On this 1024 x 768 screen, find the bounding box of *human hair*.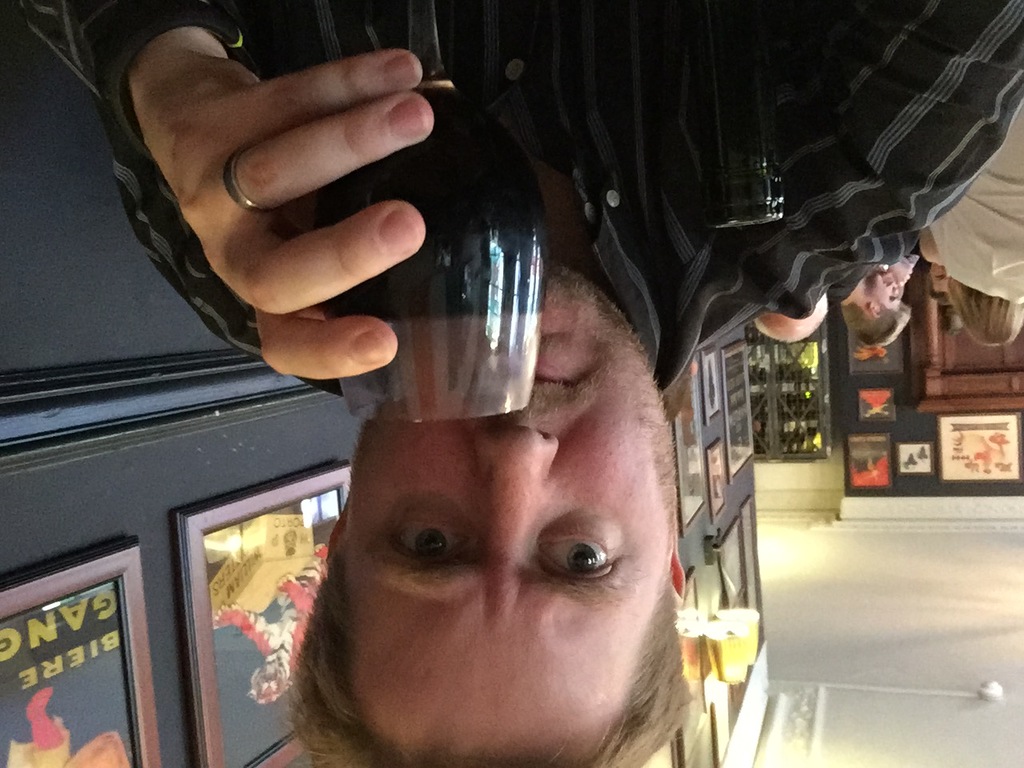
Bounding box: box=[282, 573, 706, 767].
